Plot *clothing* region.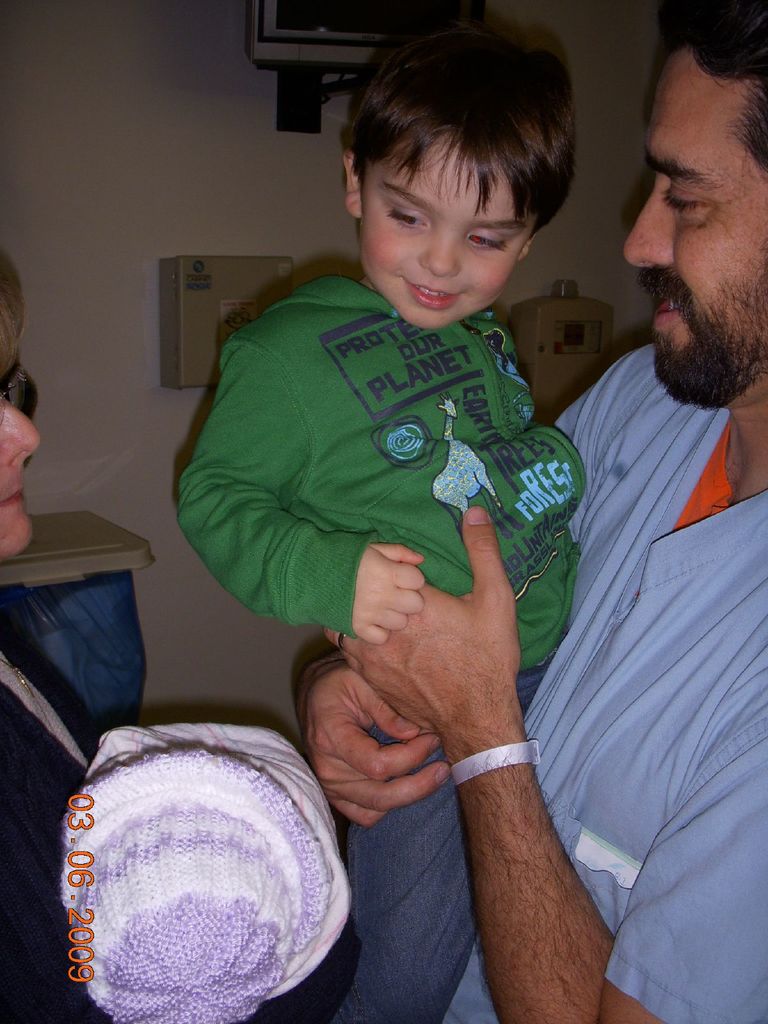
Plotted at 182,274,584,1023.
